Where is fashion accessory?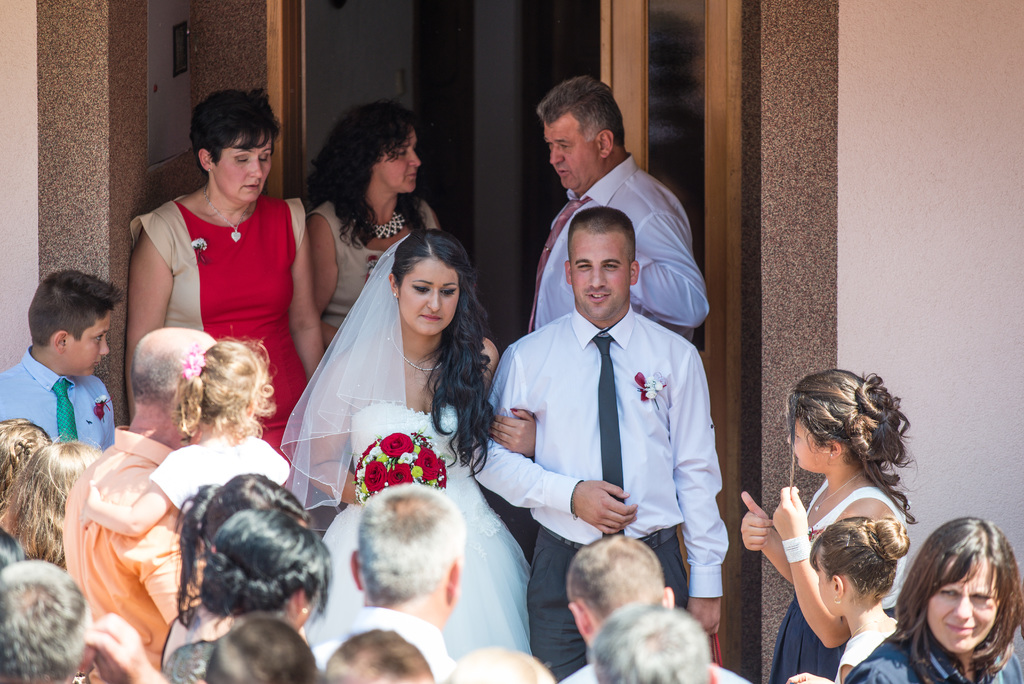
locate(816, 473, 867, 509).
